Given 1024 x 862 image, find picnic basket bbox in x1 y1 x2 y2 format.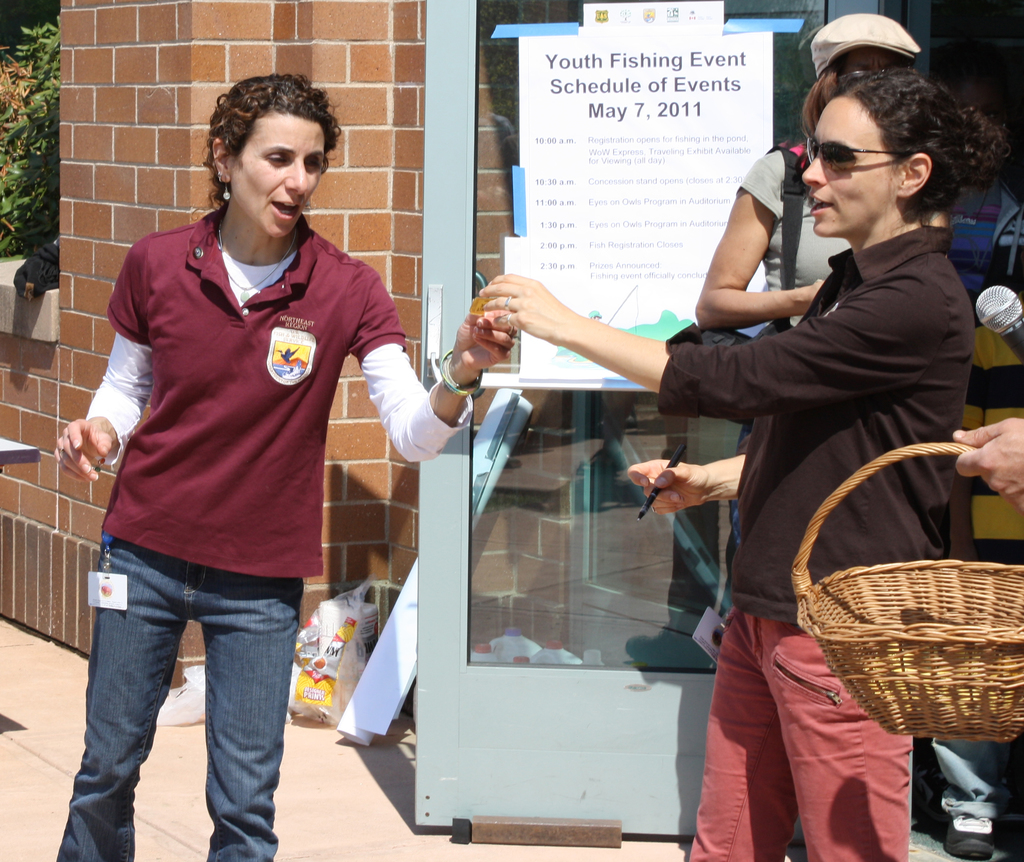
788 441 1023 745.
